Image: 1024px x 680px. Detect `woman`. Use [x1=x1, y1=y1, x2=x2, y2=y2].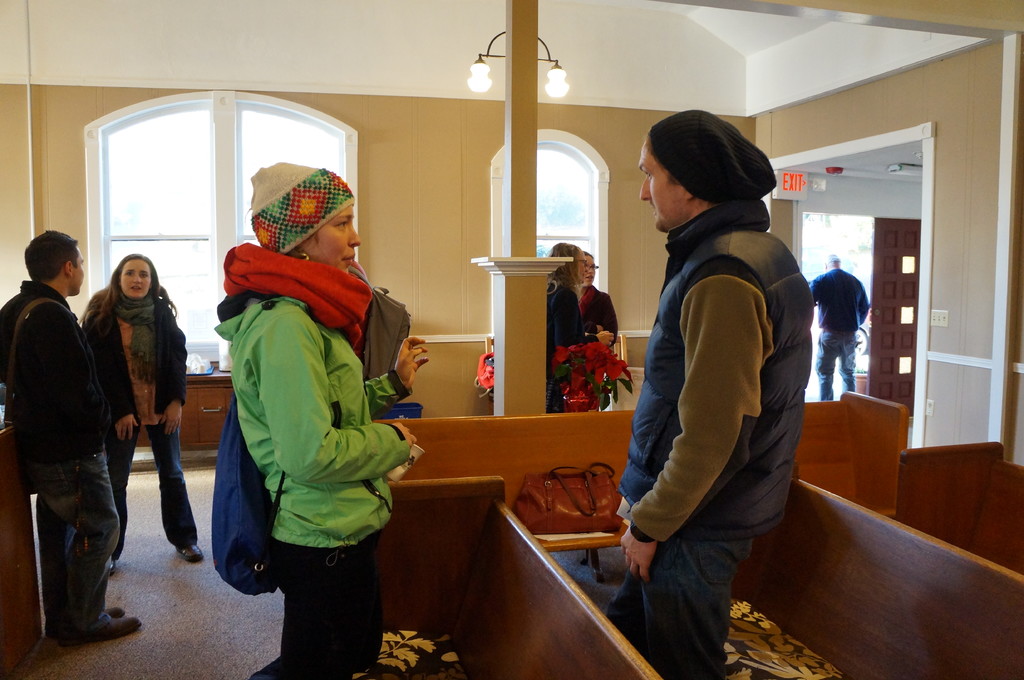
[x1=70, y1=252, x2=180, y2=590].
